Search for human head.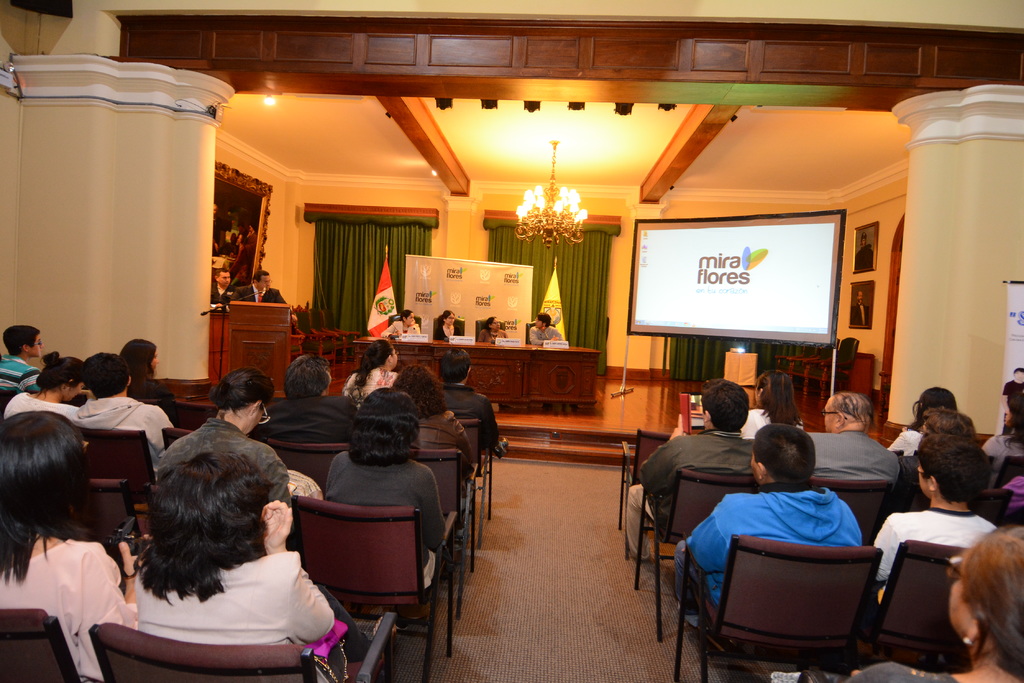
Found at pyautogui.locateOnScreen(438, 309, 454, 325).
